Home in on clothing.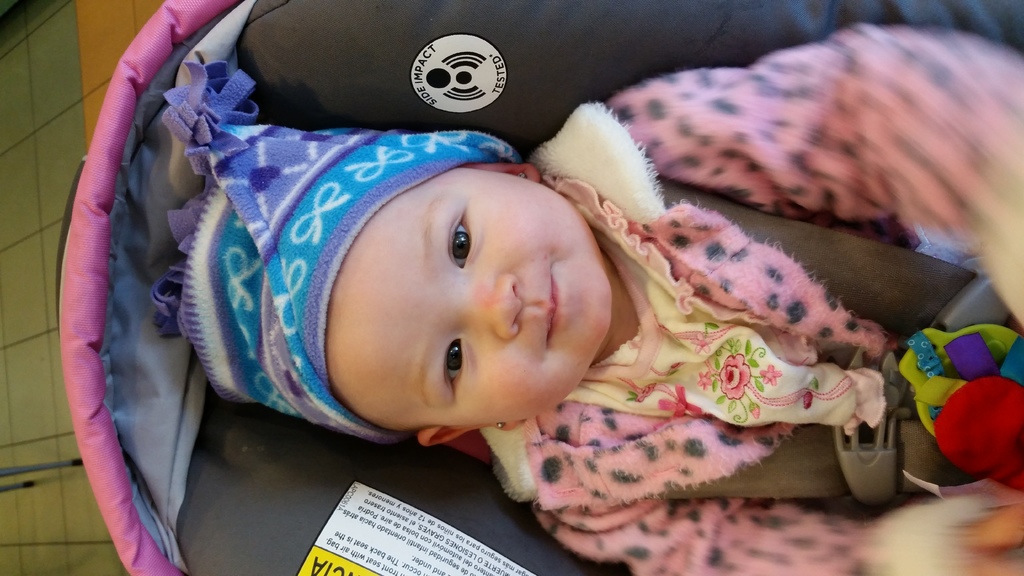
Homed in at [left=189, top=59, right=943, bottom=536].
